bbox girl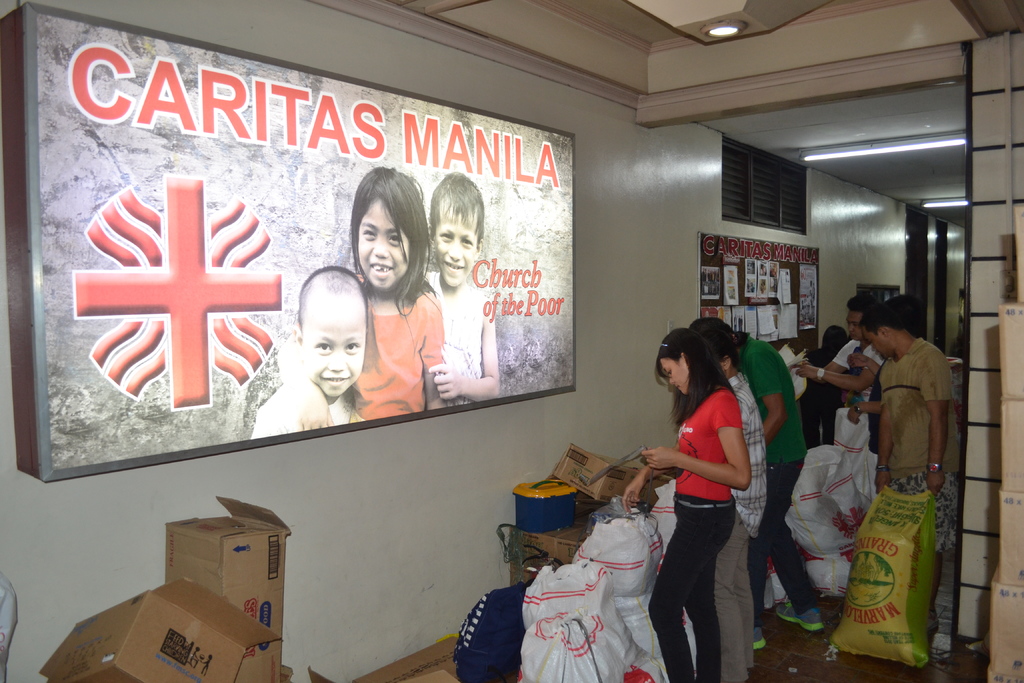
275, 167, 442, 428
